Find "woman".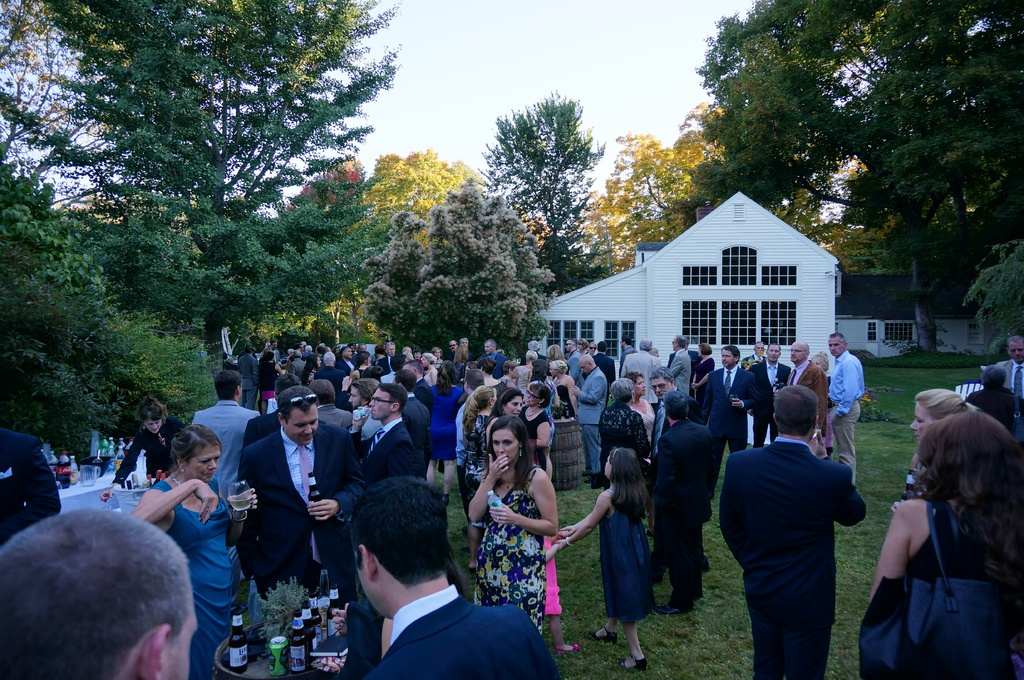
detection(622, 373, 662, 462).
